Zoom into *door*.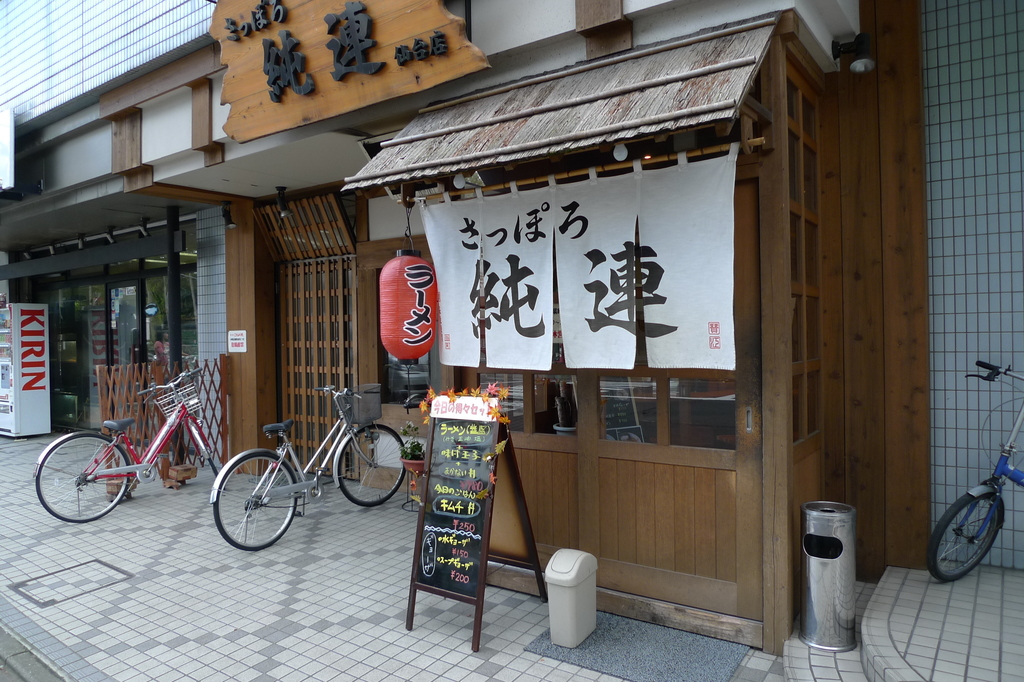
Zoom target: [left=108, top=270, right=140, bottom=440].
